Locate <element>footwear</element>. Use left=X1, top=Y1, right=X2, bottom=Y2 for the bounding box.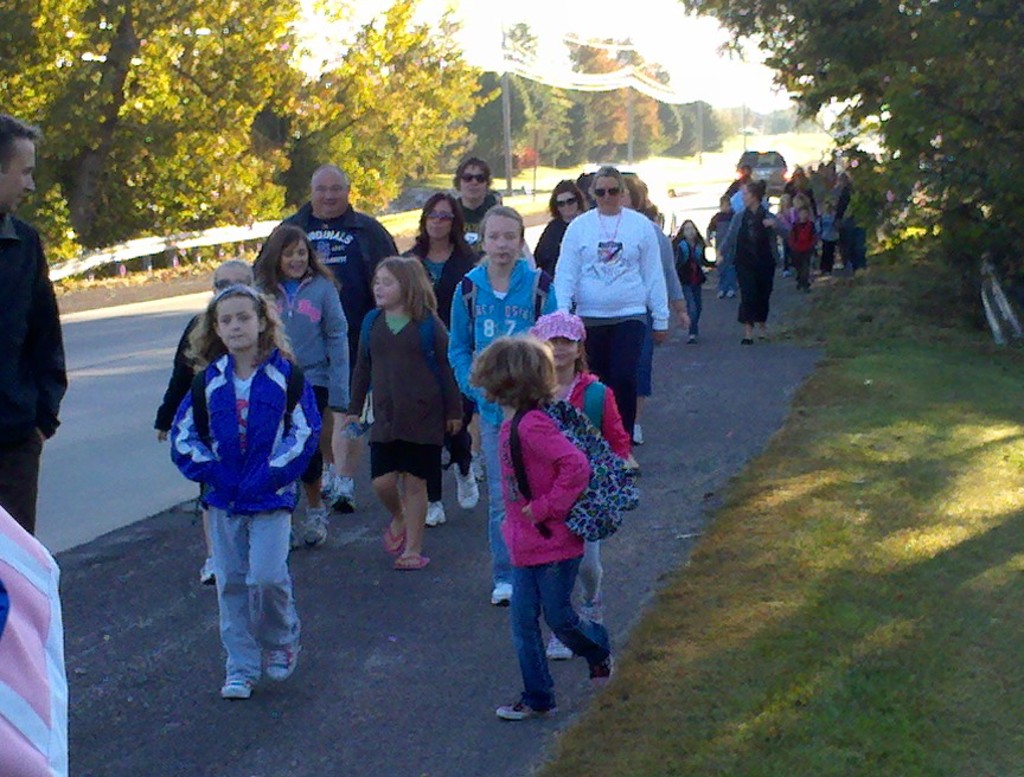
left=203, top=556, right=225, bottom=586.
